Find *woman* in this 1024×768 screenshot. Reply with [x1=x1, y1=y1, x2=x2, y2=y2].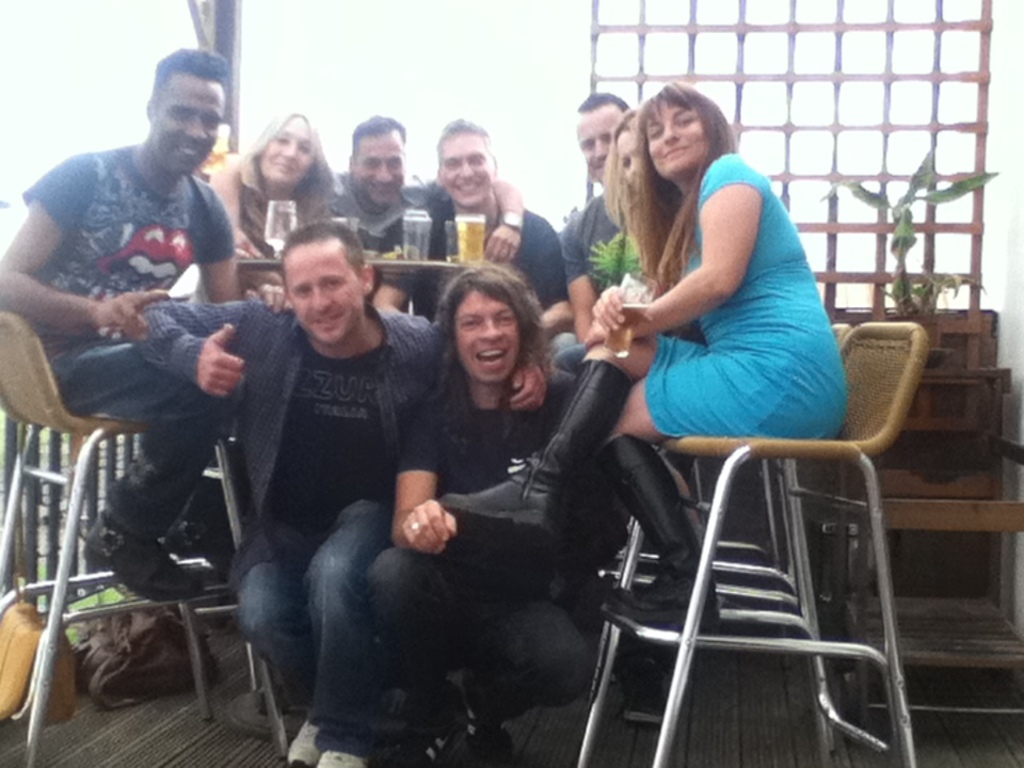
[x1=564, y1=75, x2=853, y2=561].
